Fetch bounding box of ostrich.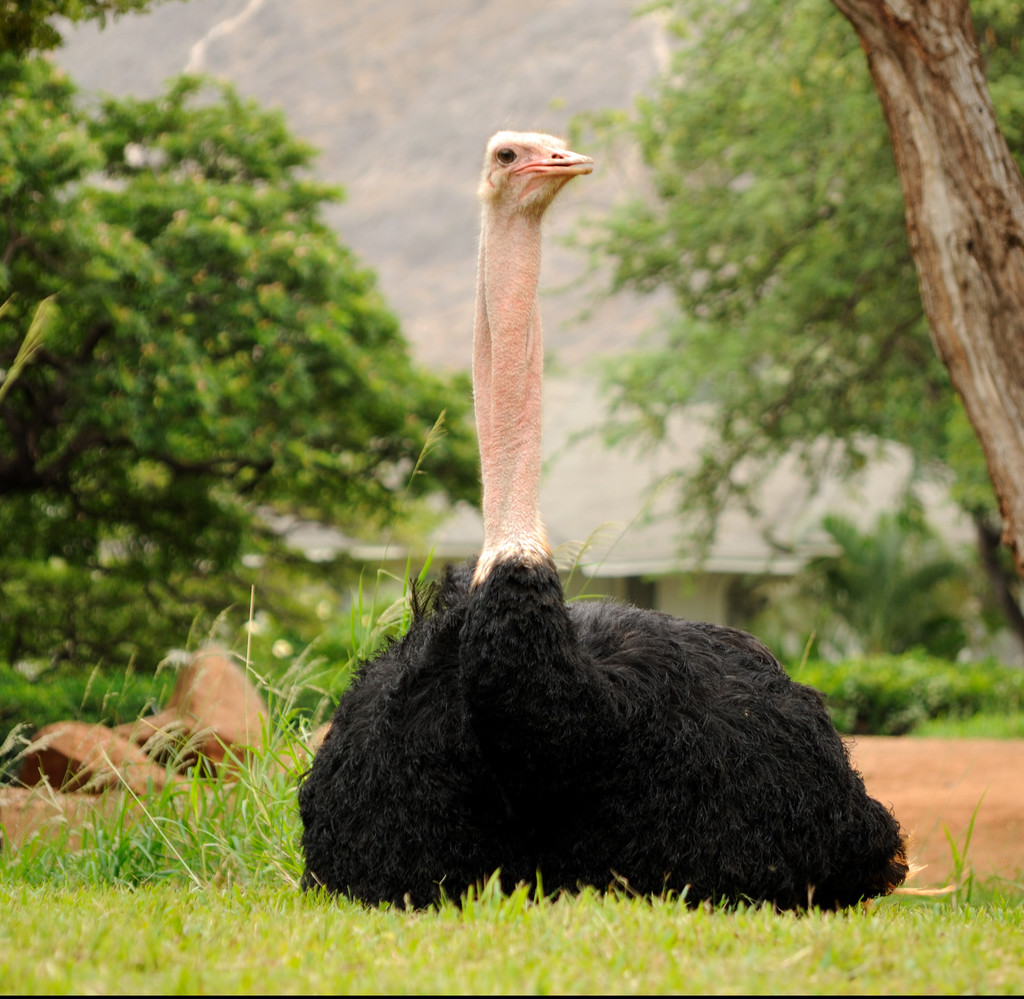
Bbox: Rect(285, 120, 909, 913).
